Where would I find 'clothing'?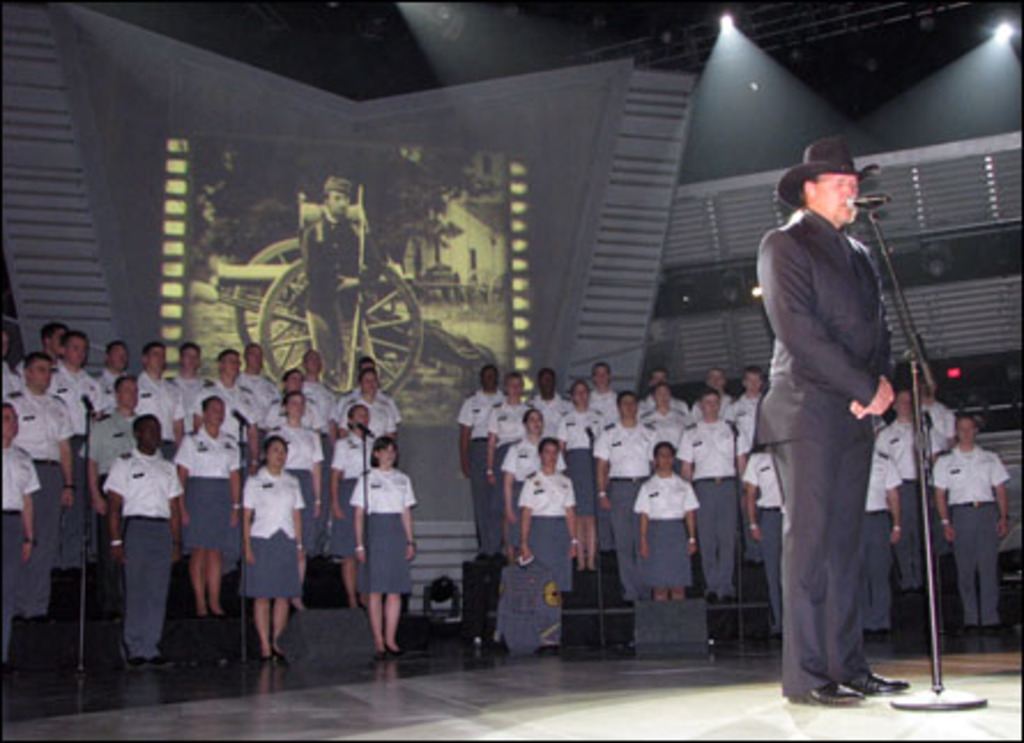
At <box>729,389,759,412</box>.
